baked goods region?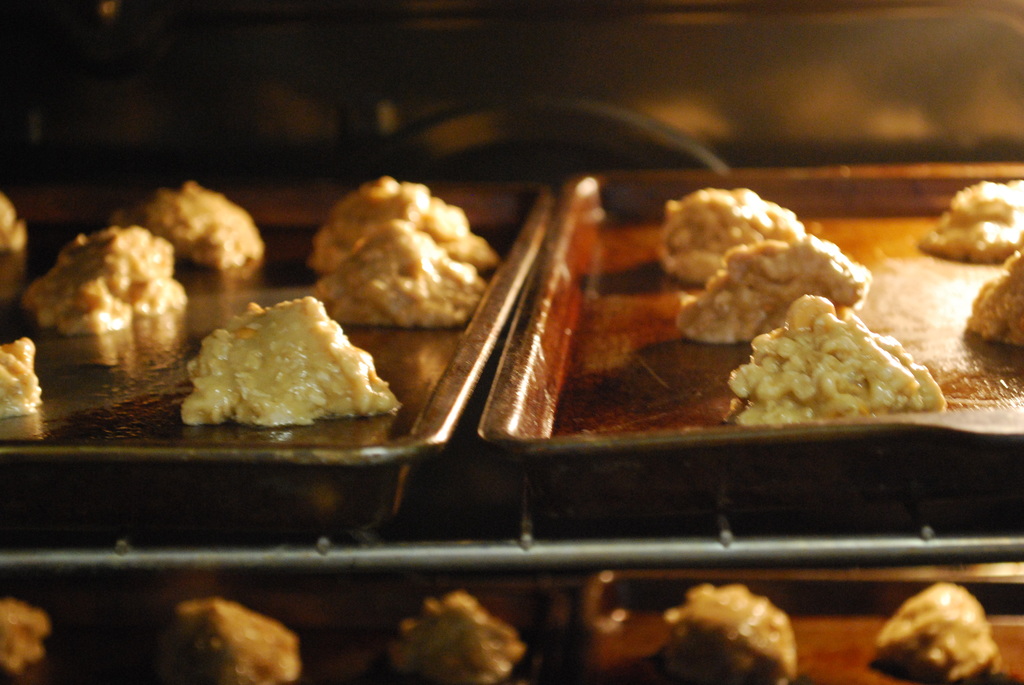
x1=730, y1=292, x2=943, y2=422
